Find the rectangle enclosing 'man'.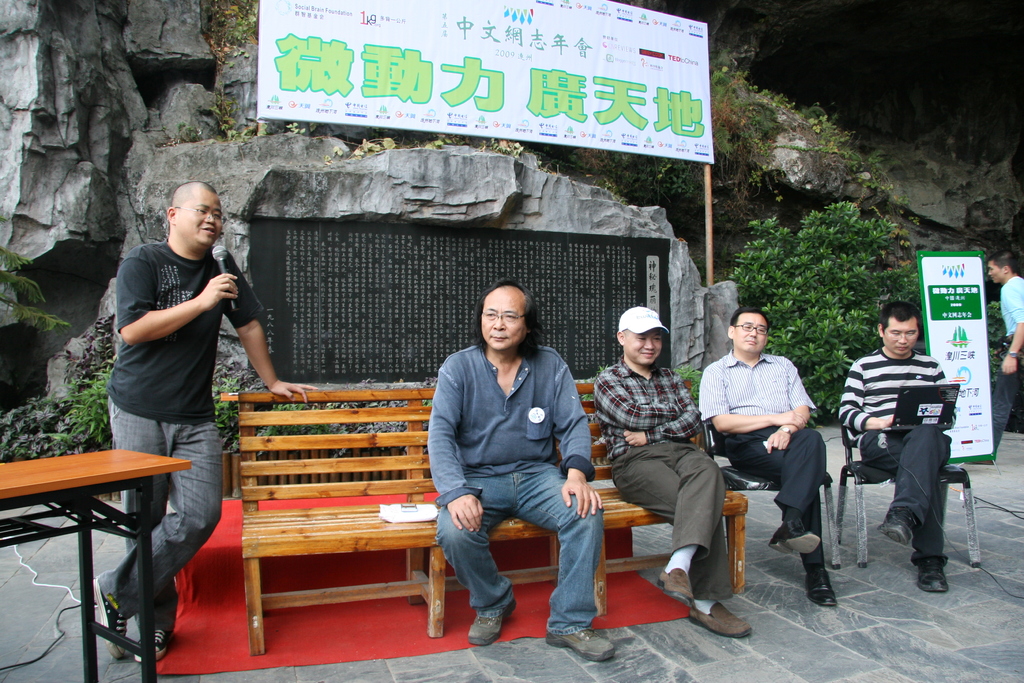
{"x1": 419, "y1": 283, "x2": 616, "y2": 634}.
